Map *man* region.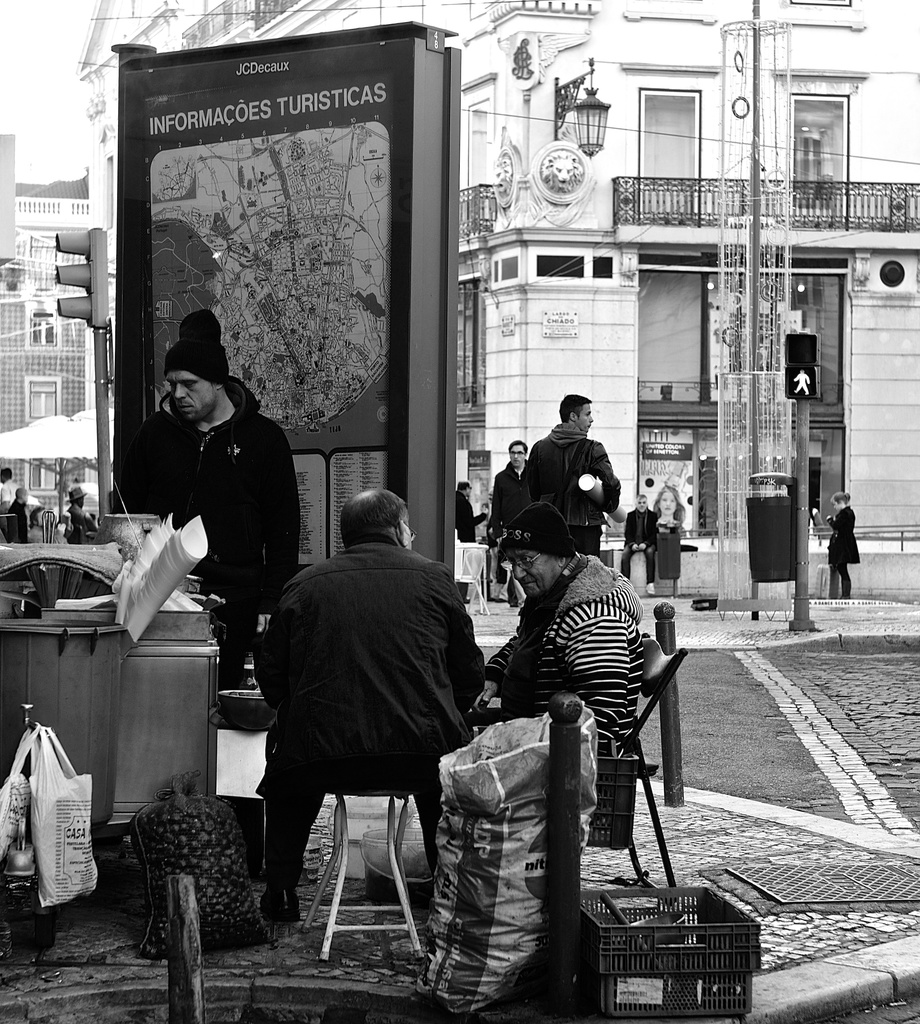
Mapped to bbox=(449, 488, 487, 541).
